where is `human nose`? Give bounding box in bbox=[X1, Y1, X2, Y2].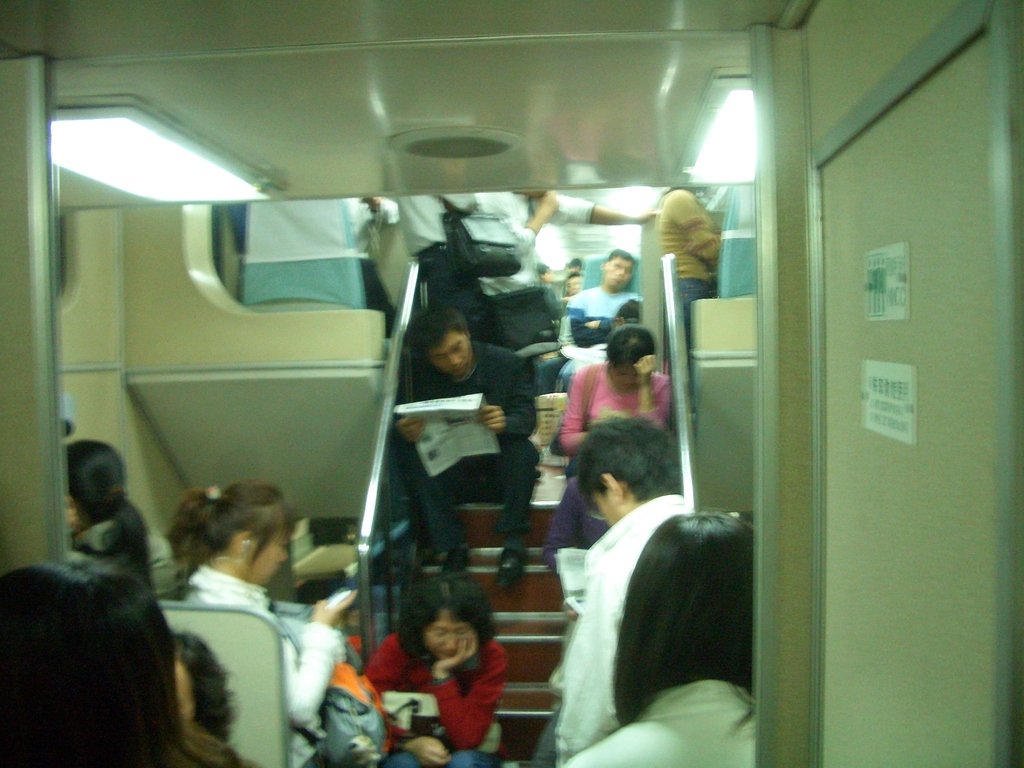
bbox=[445, 636, 460, 651].
